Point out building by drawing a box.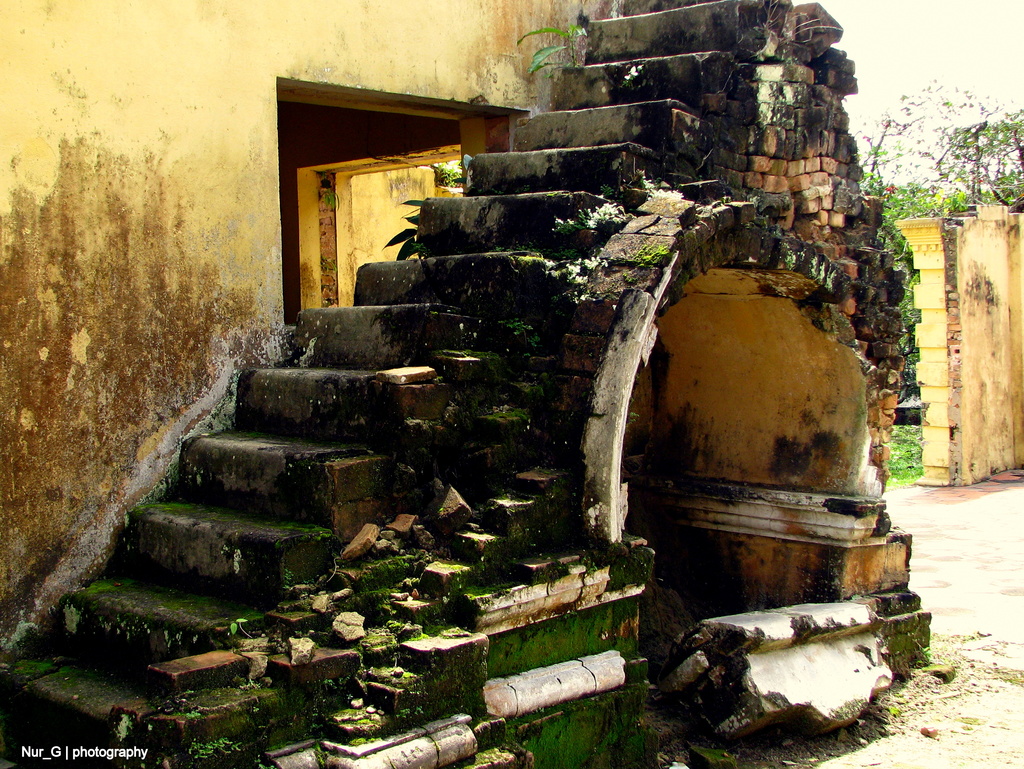
crop(0, 0, 631, 768).
